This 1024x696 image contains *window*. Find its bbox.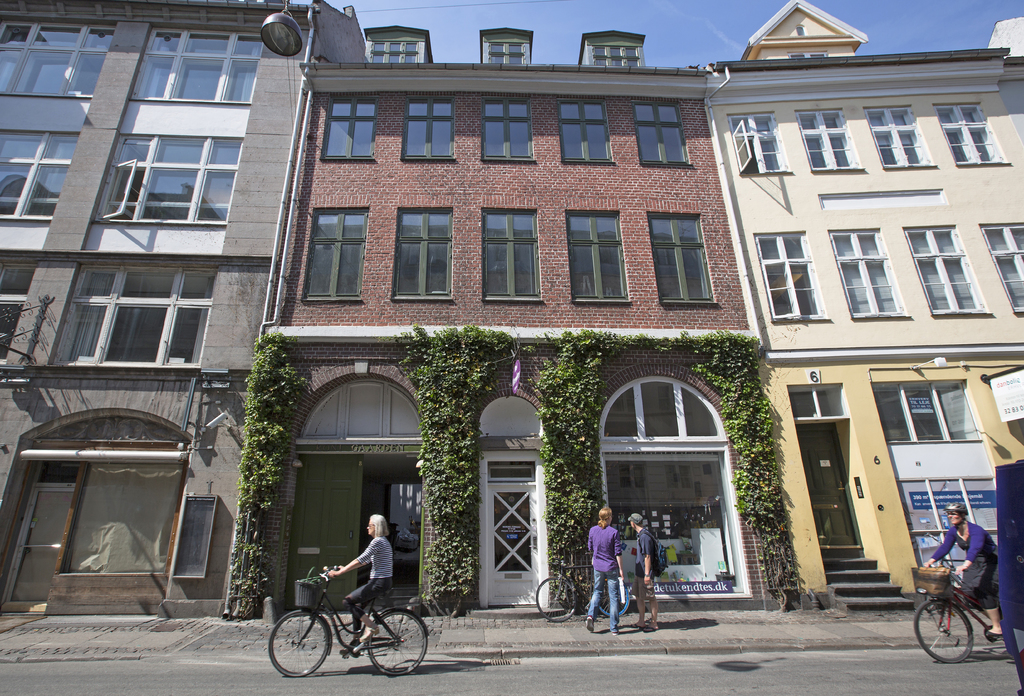
320:93:376:160.
